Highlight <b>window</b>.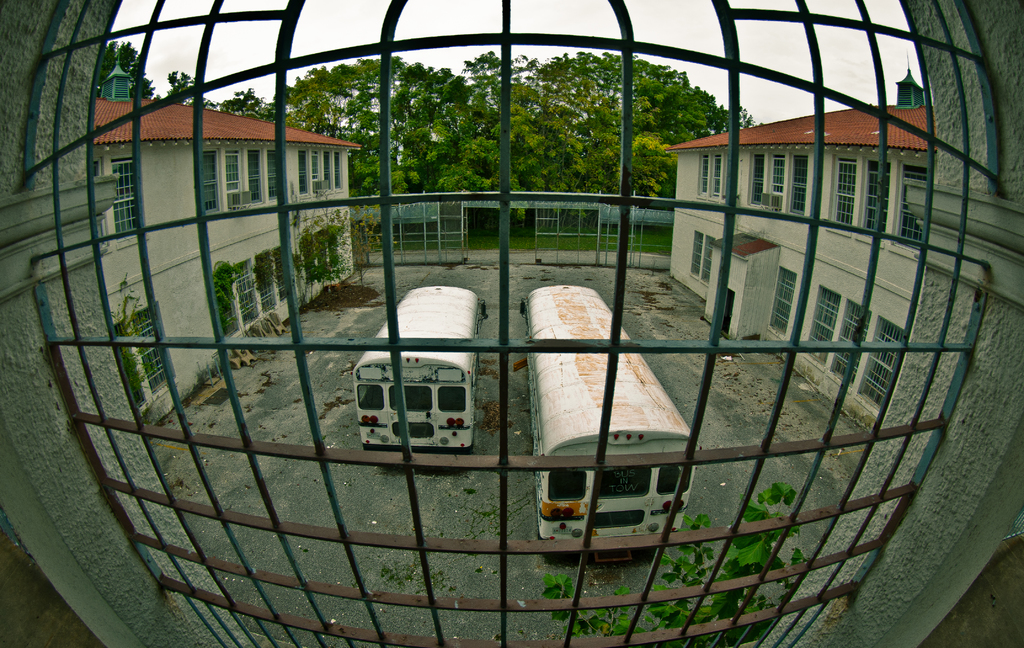
Highlighted region: (left=197, top=148, right=292, bottom=215).
